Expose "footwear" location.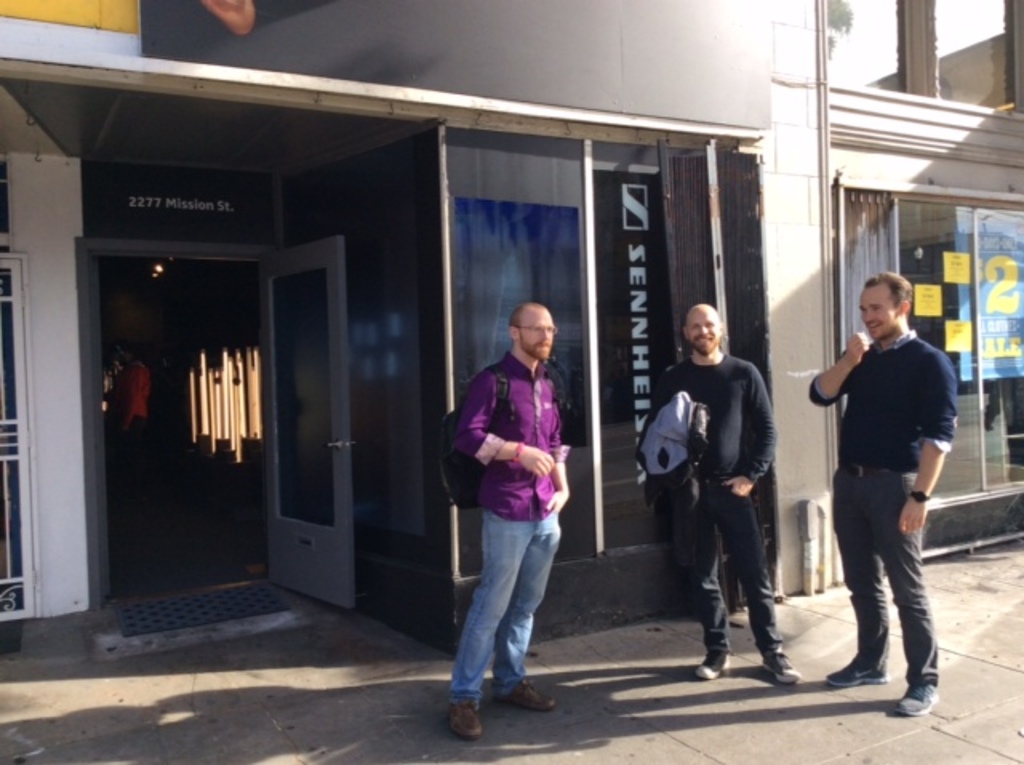
Exposed at [824,661,890,683].
